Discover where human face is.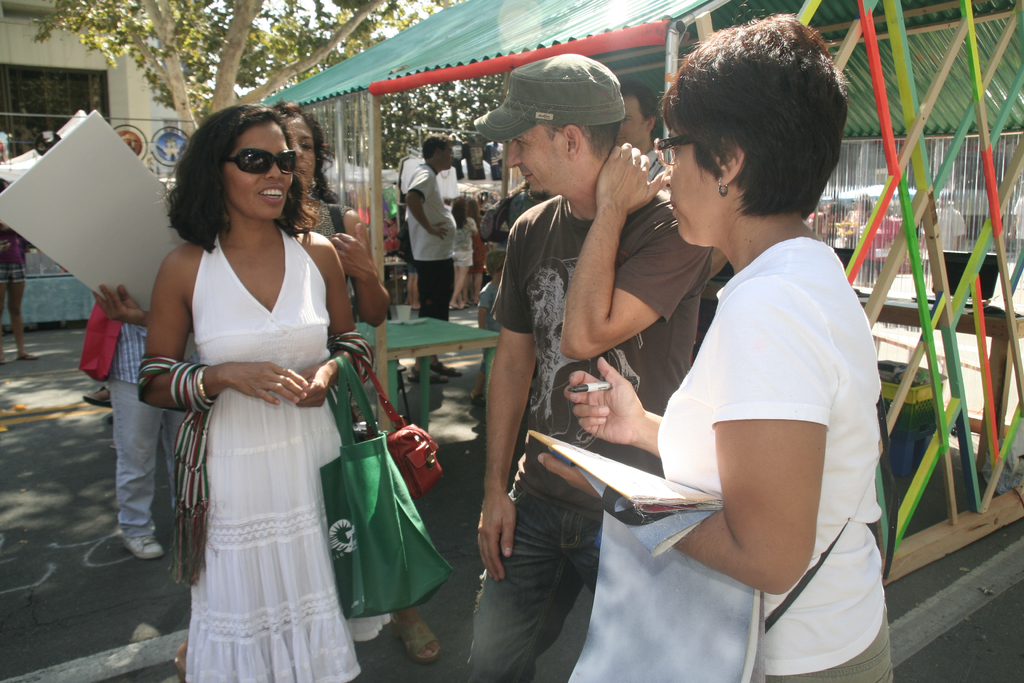
Discovered at <region>662, 120, 719, 248</region>.
